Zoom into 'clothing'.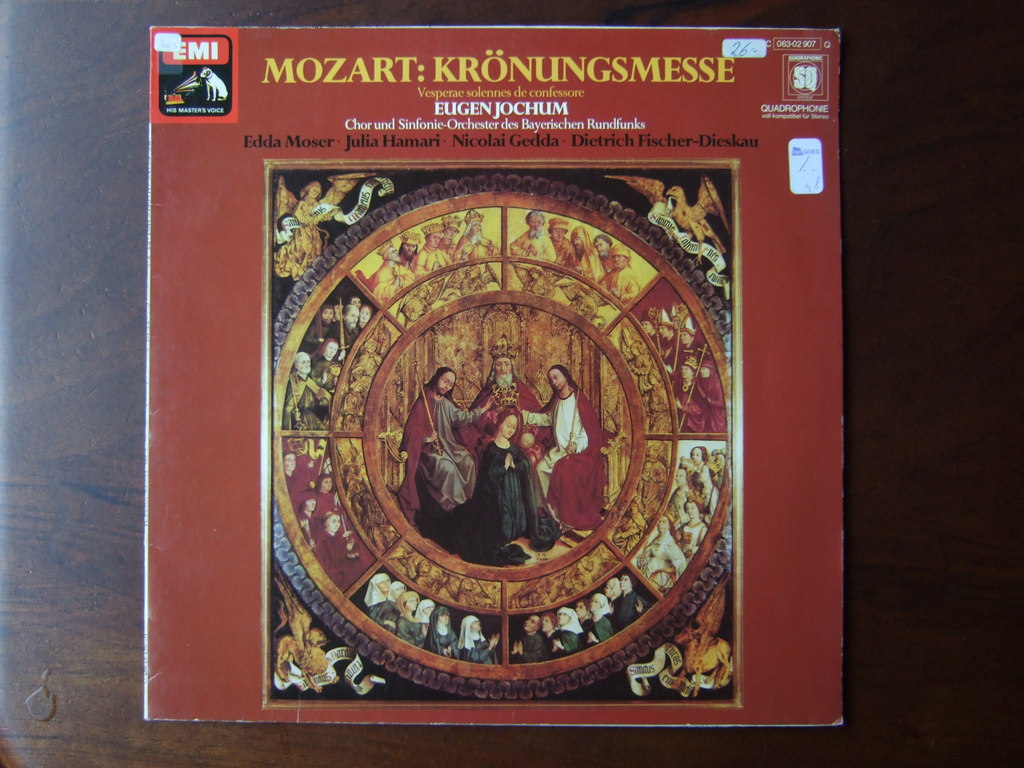
Zoom target: 346 479 362 520.
